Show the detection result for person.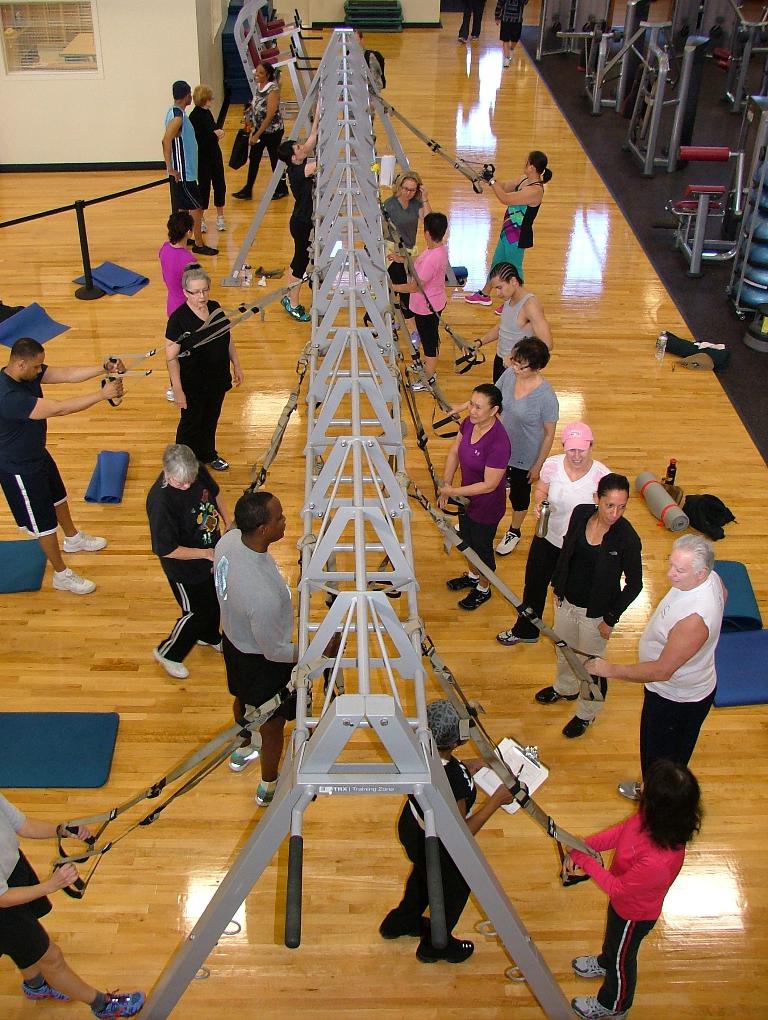
left=460, top=265, right=554, bottom=404.
